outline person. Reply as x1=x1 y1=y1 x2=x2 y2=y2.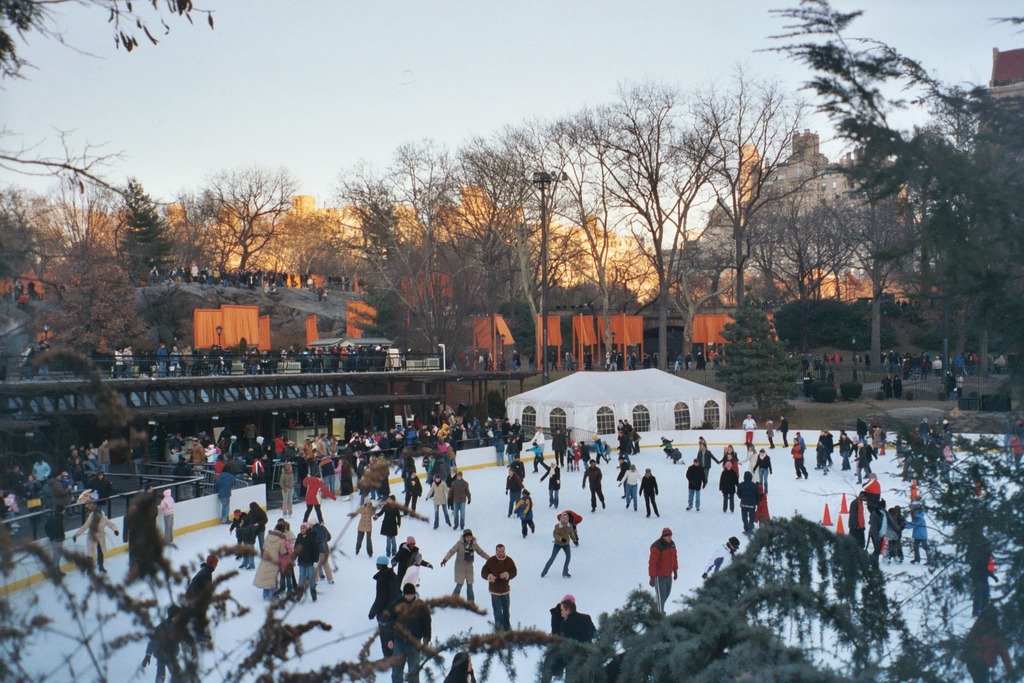
x1=591 y1=434 x2=602 y2=462.
